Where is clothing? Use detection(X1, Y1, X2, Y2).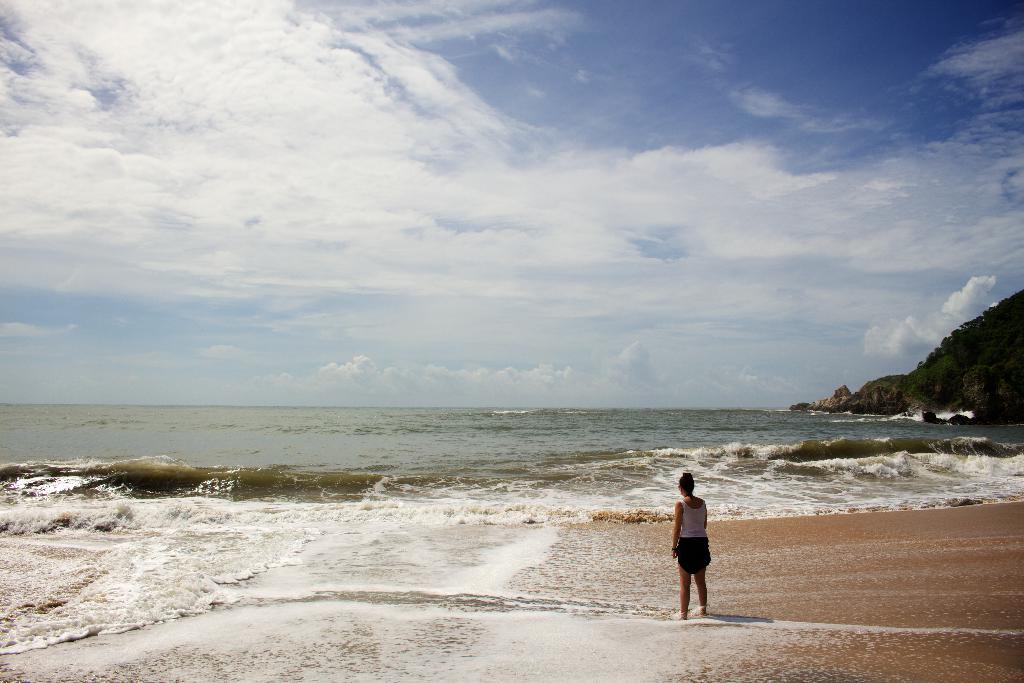
detection(673, 501, 710, 583).
